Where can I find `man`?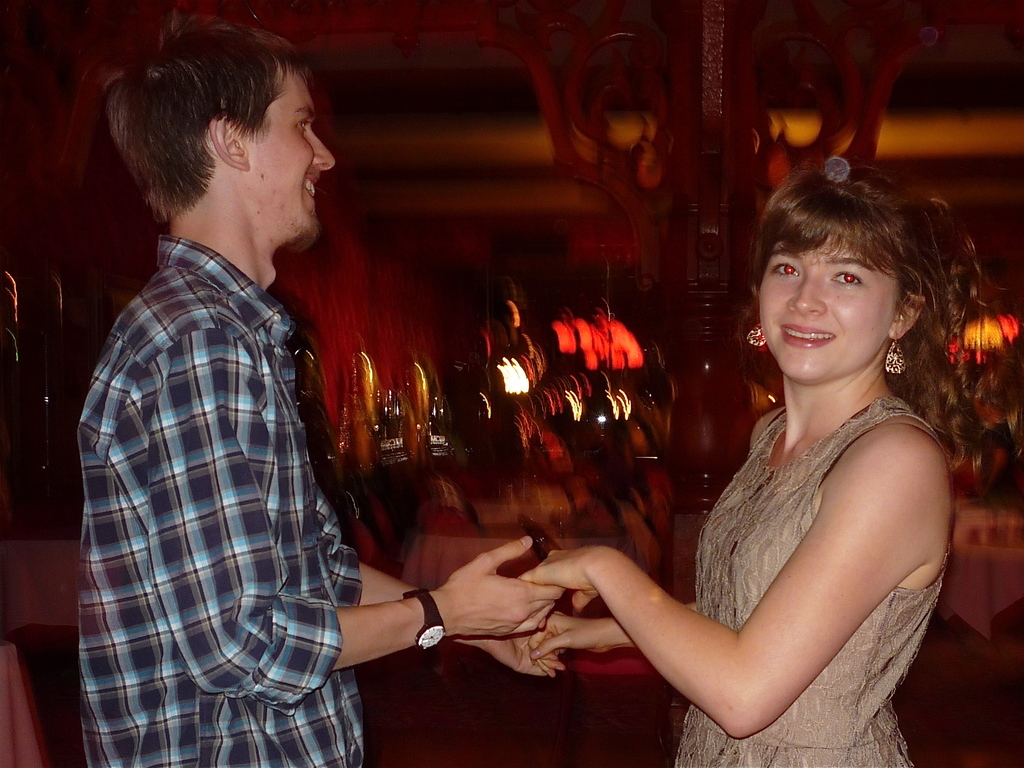
You can find it at select_region(67, 21, 463, 740).
